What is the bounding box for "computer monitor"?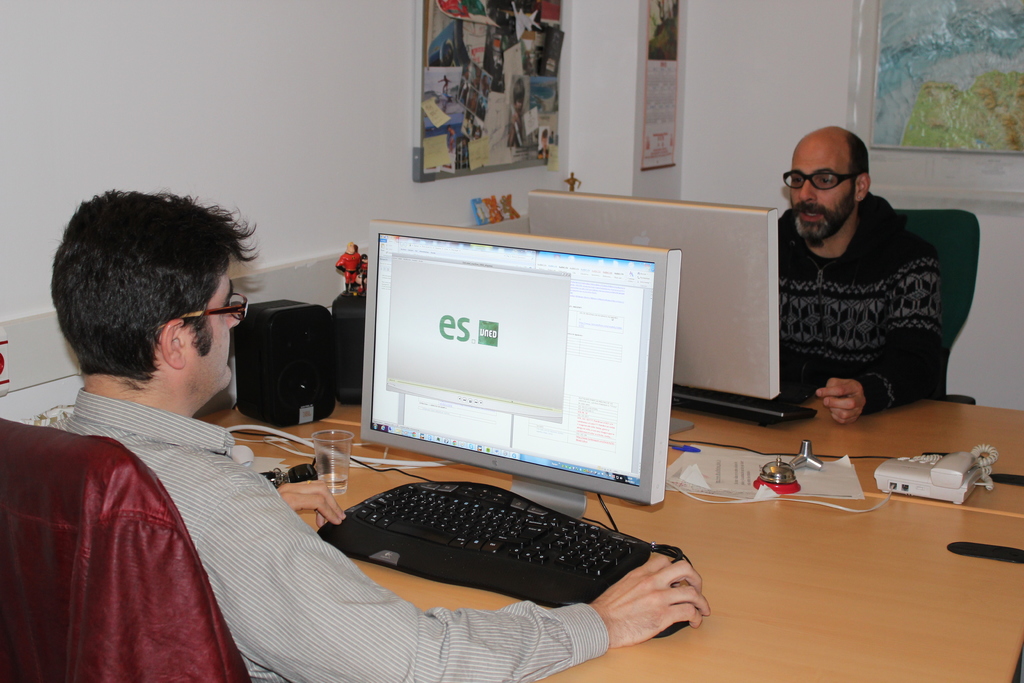
select_region(521, 185, 816, 420).
